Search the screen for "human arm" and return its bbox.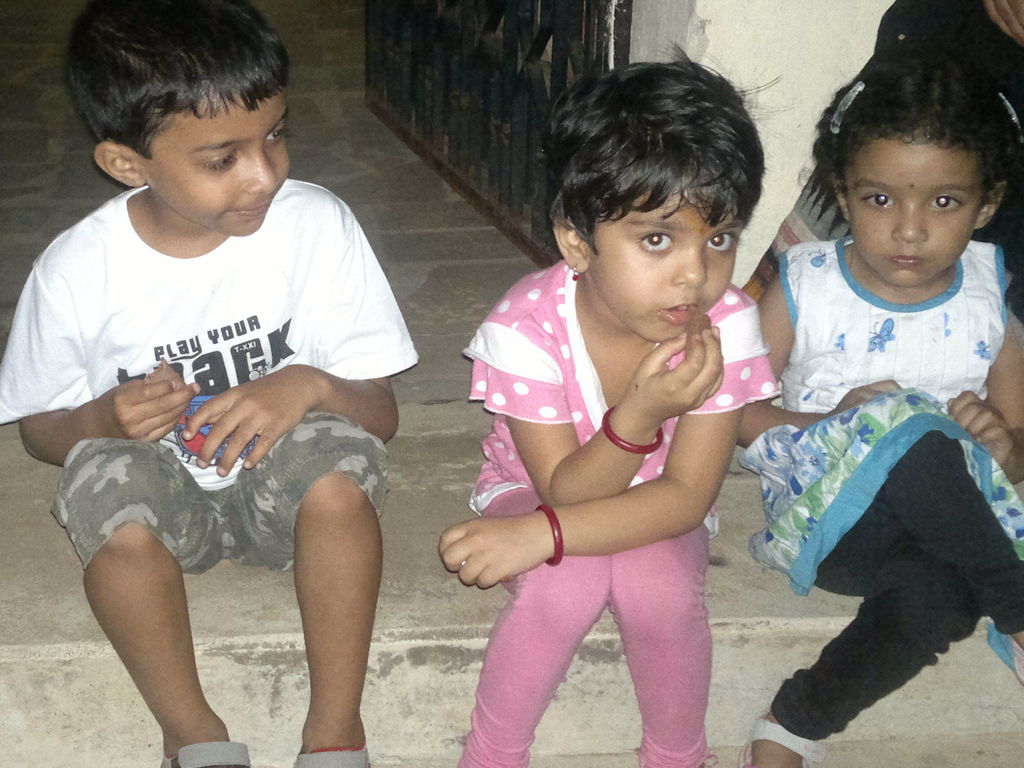
Found: locate(12, 233, 199, 474).
